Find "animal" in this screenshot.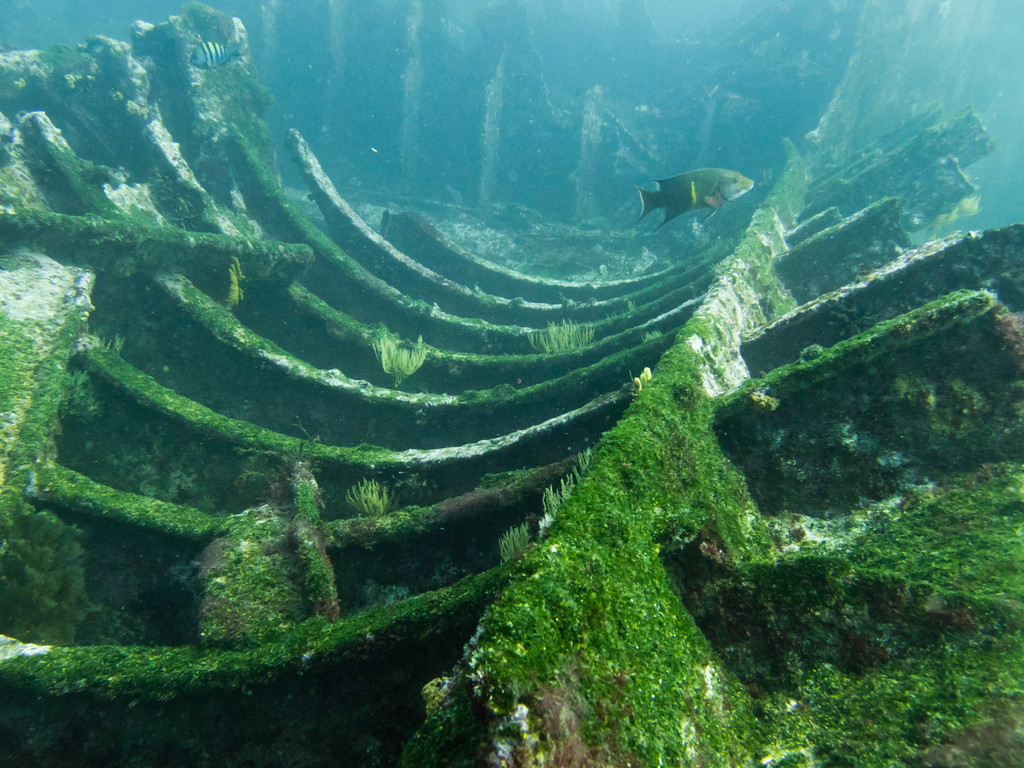
The bounding box for "animal" is l=631, t=164, r=758, b=229.
